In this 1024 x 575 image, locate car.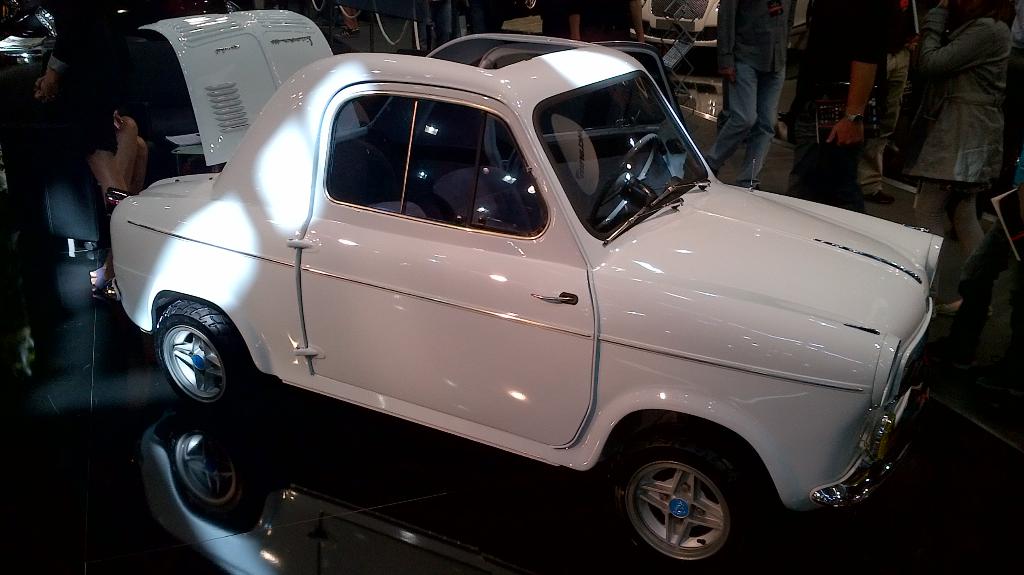
Bounding box: bbox(636, 0, 808, 48).
